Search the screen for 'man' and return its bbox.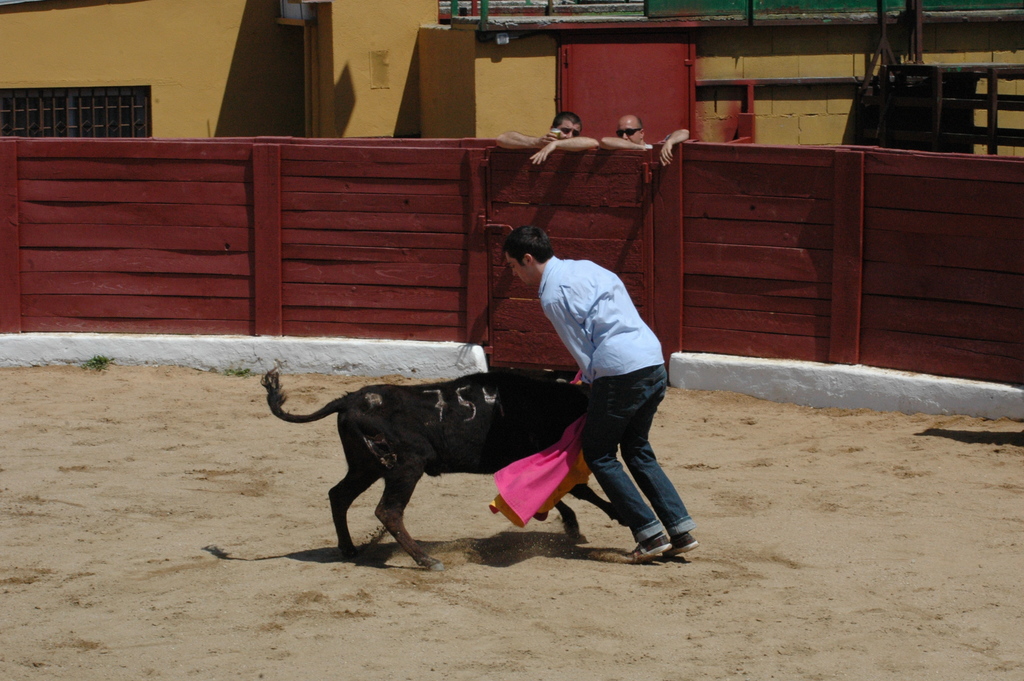
Found: (left=497, top=247, right=698, bottom=546).
